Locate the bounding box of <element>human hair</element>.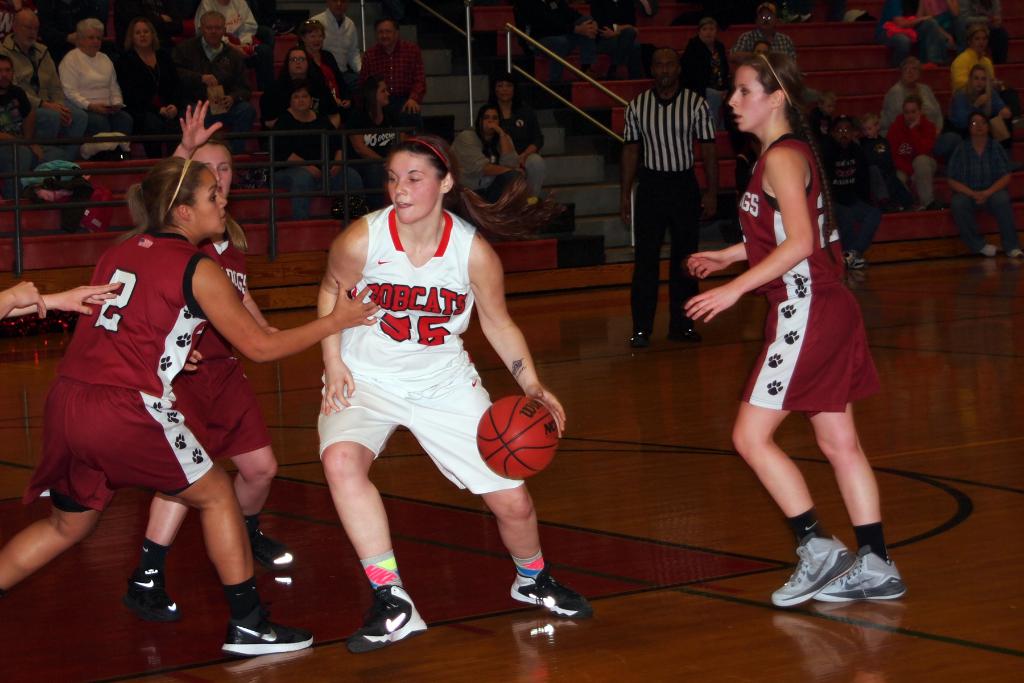
Bounding box: 181 138 252 254.
